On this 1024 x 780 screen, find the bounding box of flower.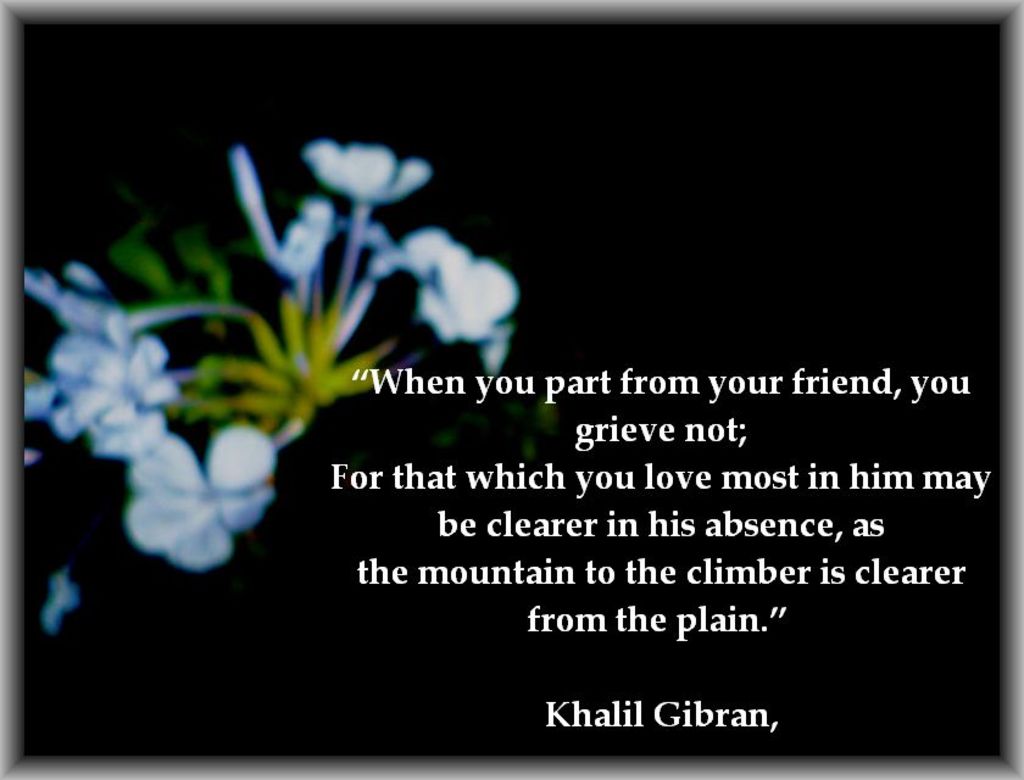
Bounding box: (230,139,525,372).
